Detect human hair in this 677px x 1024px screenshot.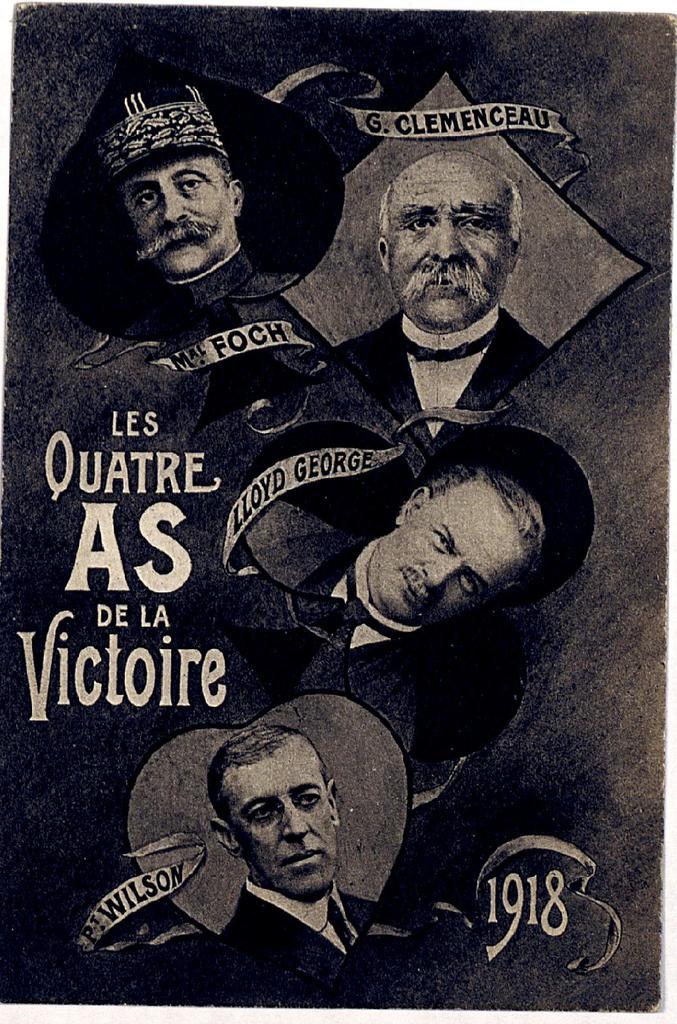
Detection: [x1=117, y1=155, x2=229, y2=219].
